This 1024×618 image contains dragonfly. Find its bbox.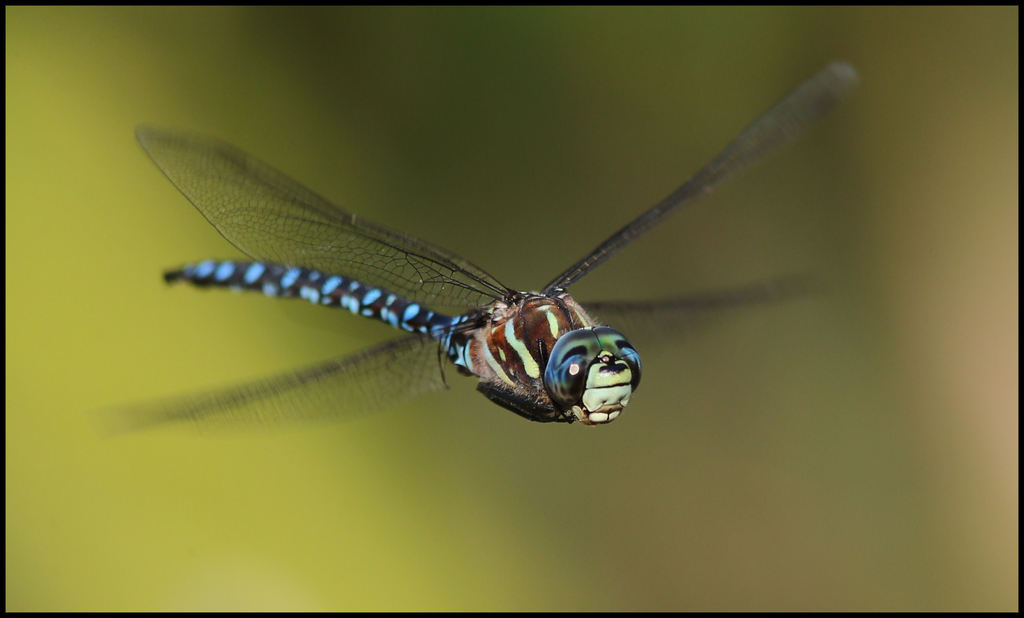
[left=105, top=59, right=862, bottom=434].
